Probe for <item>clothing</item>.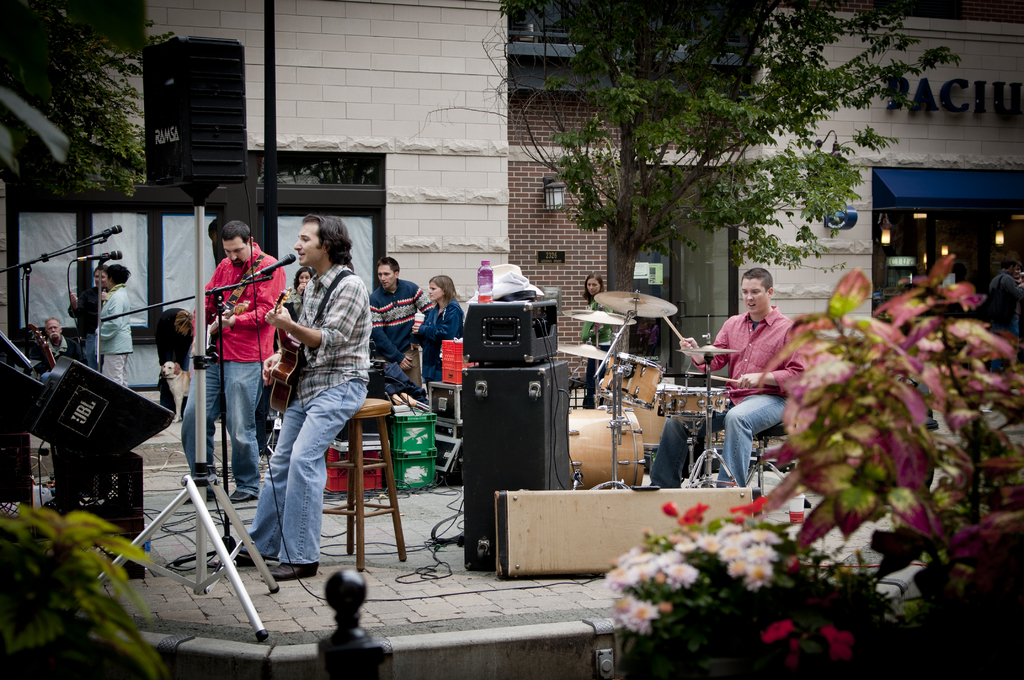
Probe result: box=[411, 295, 463, 391].
